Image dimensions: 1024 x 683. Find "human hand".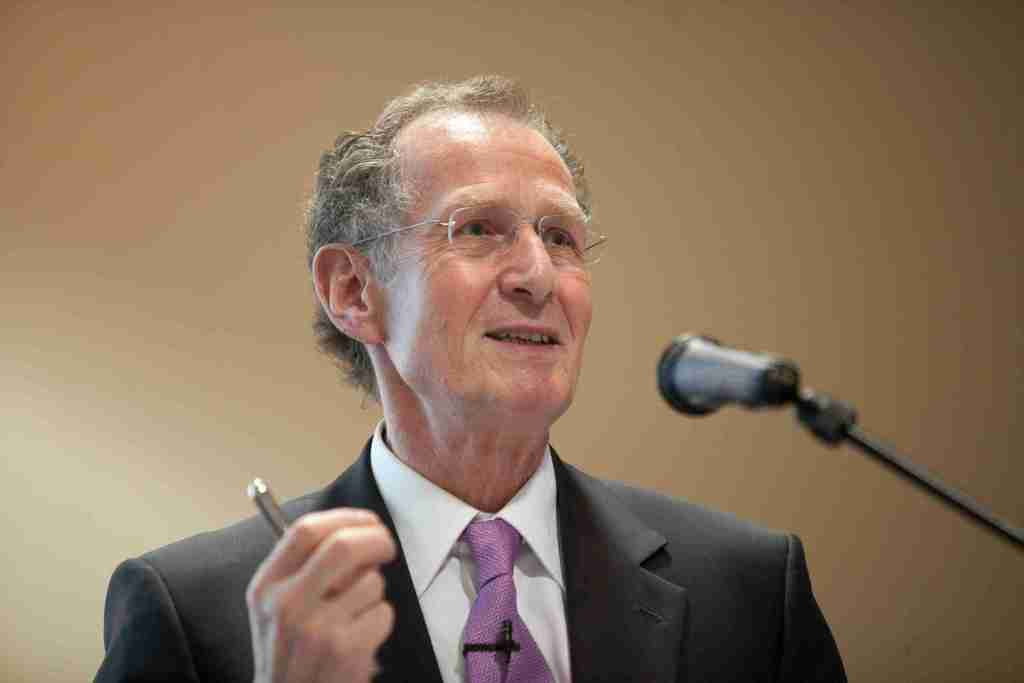
select_region(237, 509, 426, 658).
